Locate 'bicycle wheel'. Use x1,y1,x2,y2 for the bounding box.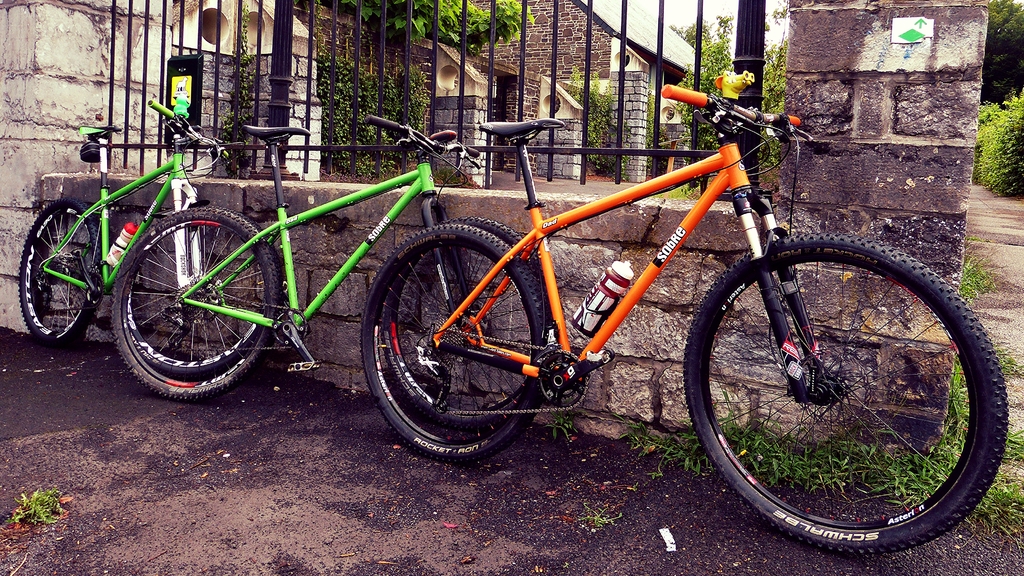
379,209,566,423.
